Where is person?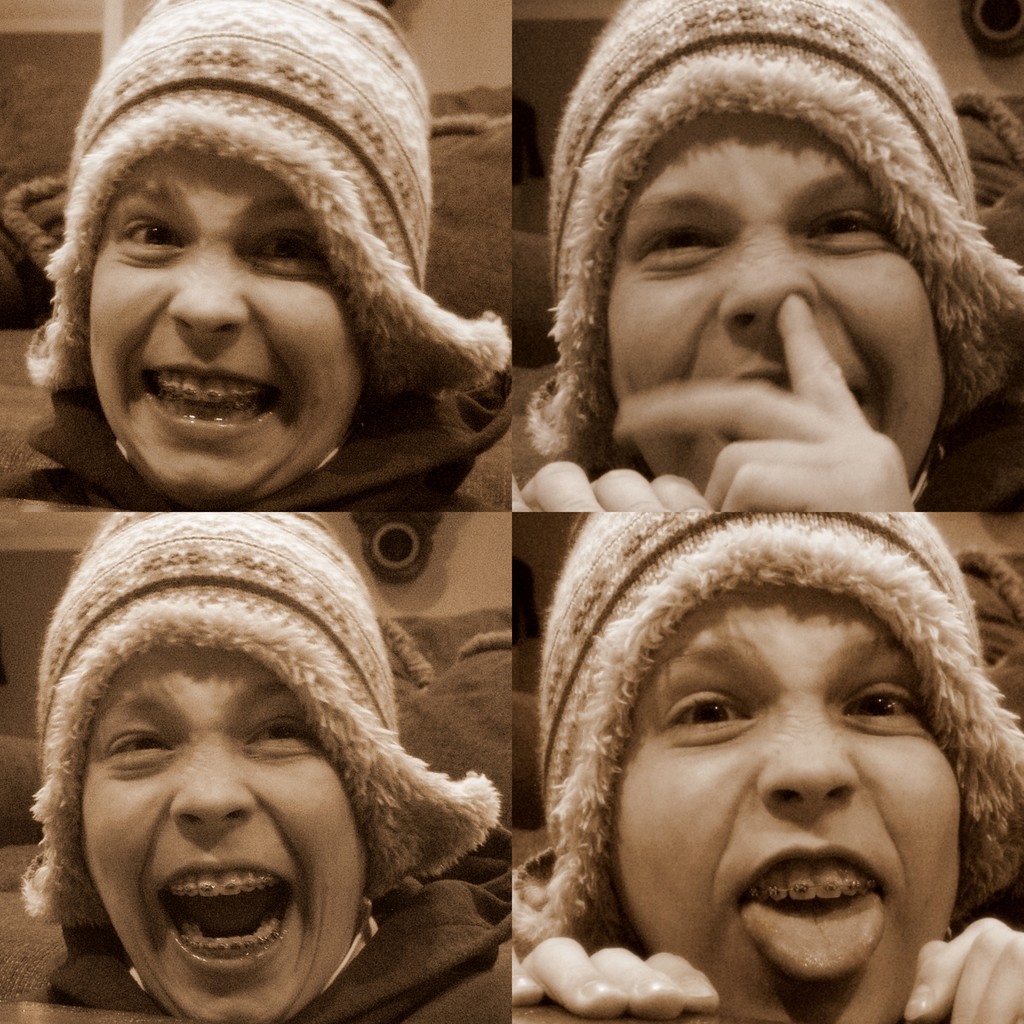
{"x1": 506, "y1": 512, "x2": 1023, "y2": 1023}.
